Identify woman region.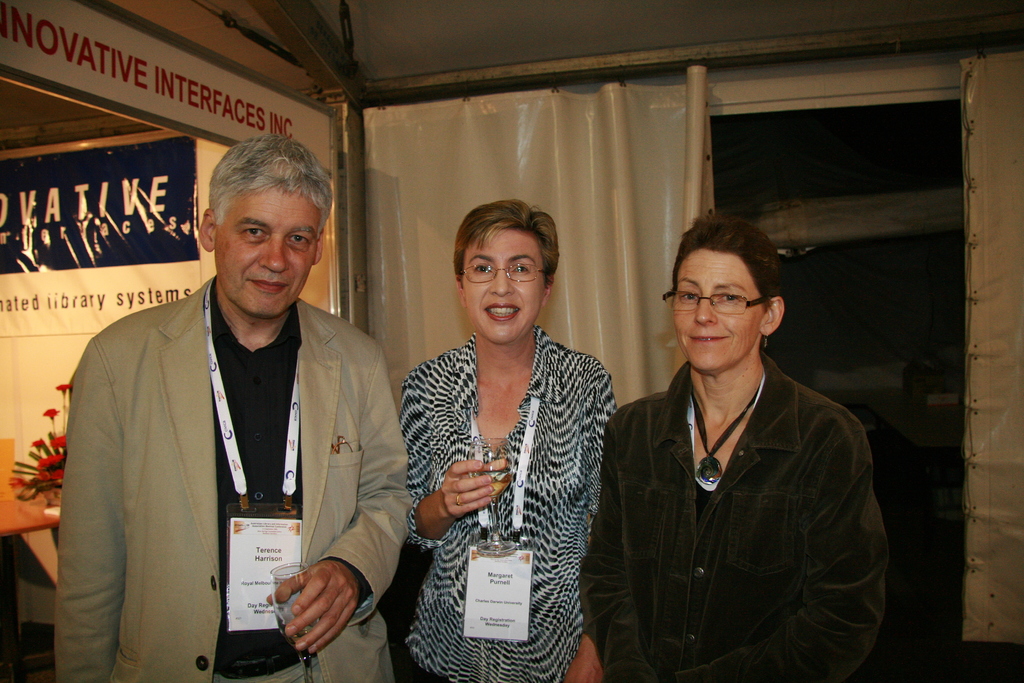
Region: rect(605, 212, 895, 682).
